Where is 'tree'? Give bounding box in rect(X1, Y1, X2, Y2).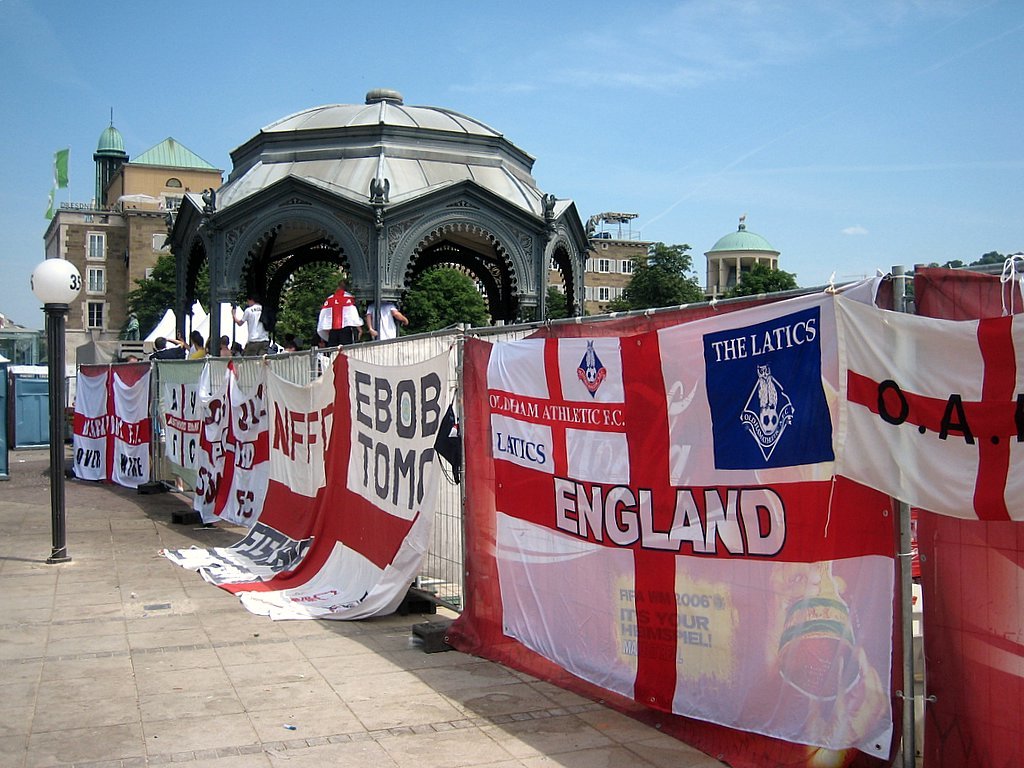
rect(721, 263, 805, 298).
